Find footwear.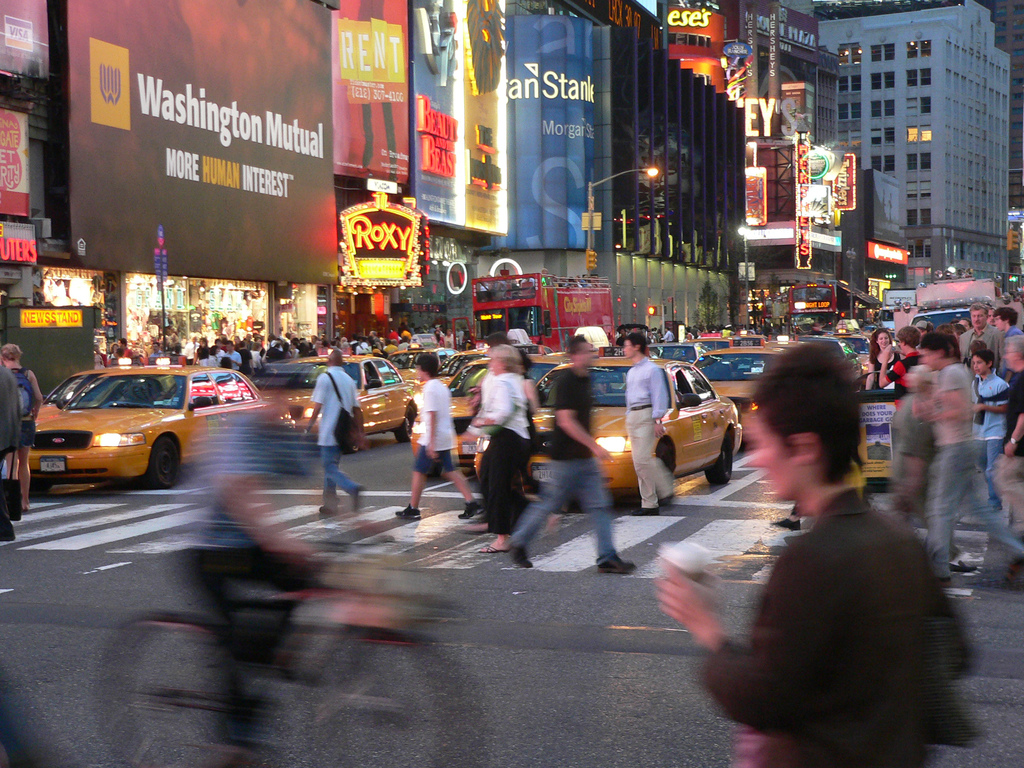
rect(394, 504, 422, 519).
